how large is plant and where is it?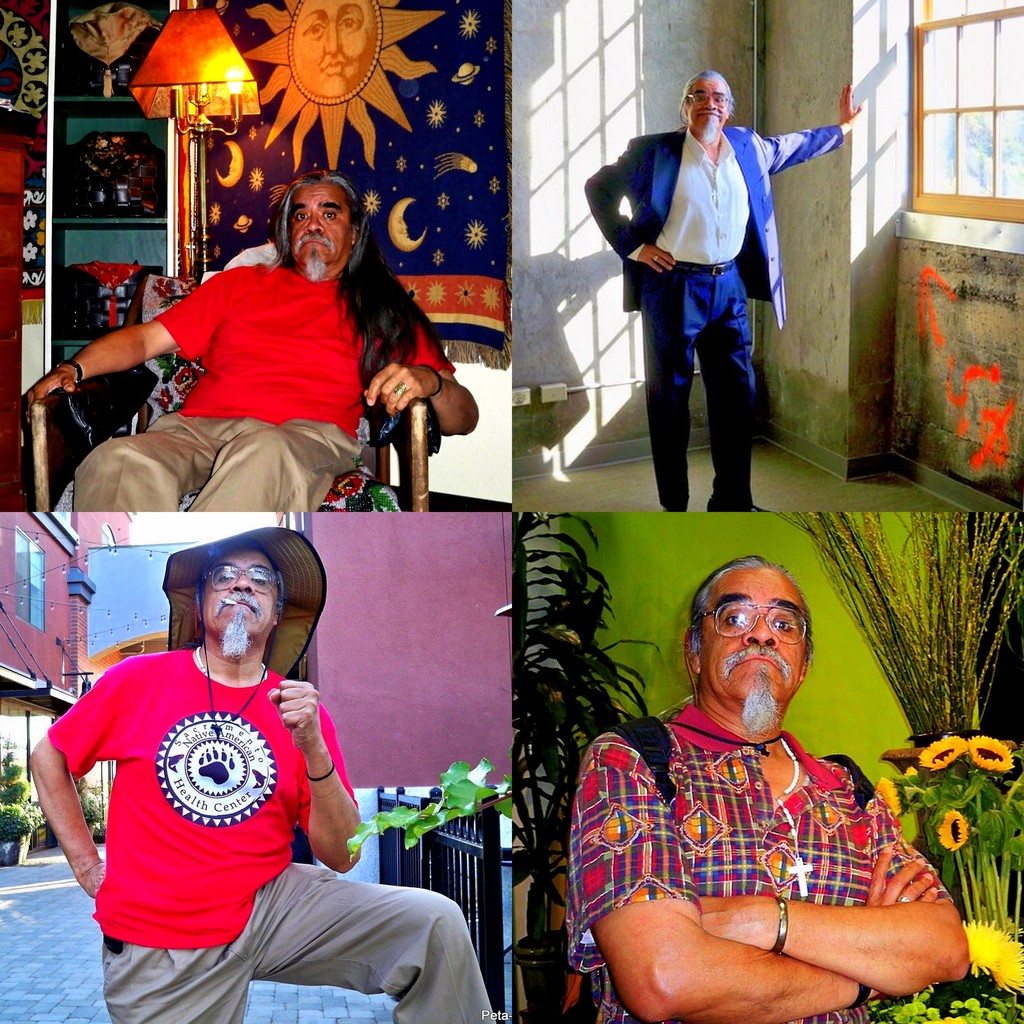
Bounding box: <box>870,727,1022,998</box>.
